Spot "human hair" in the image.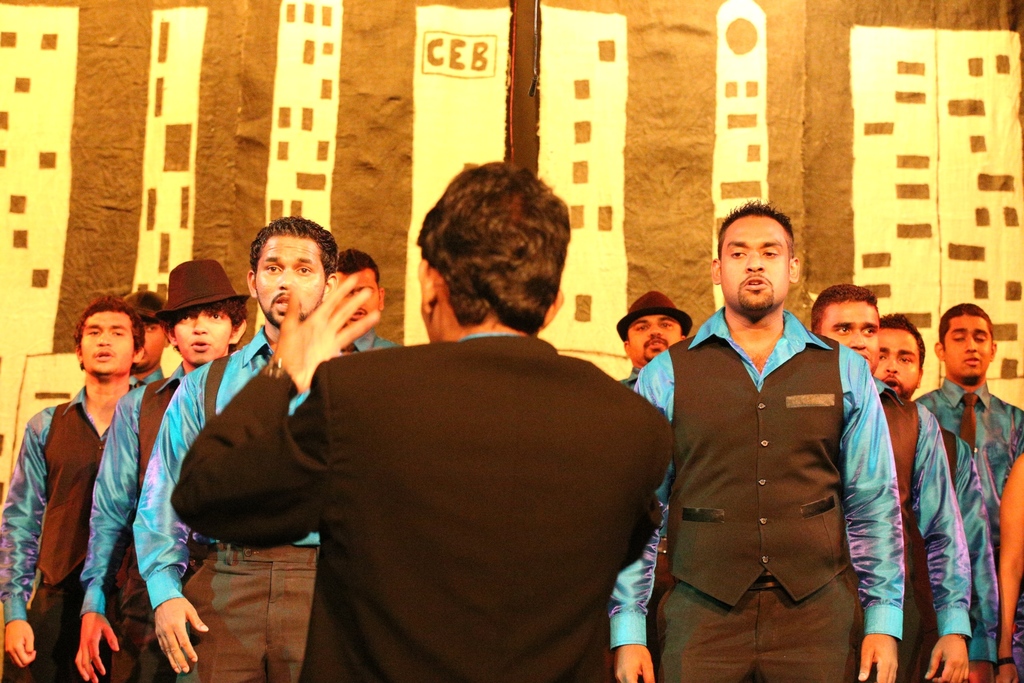
"human hair" found at [332,249,381,278].
